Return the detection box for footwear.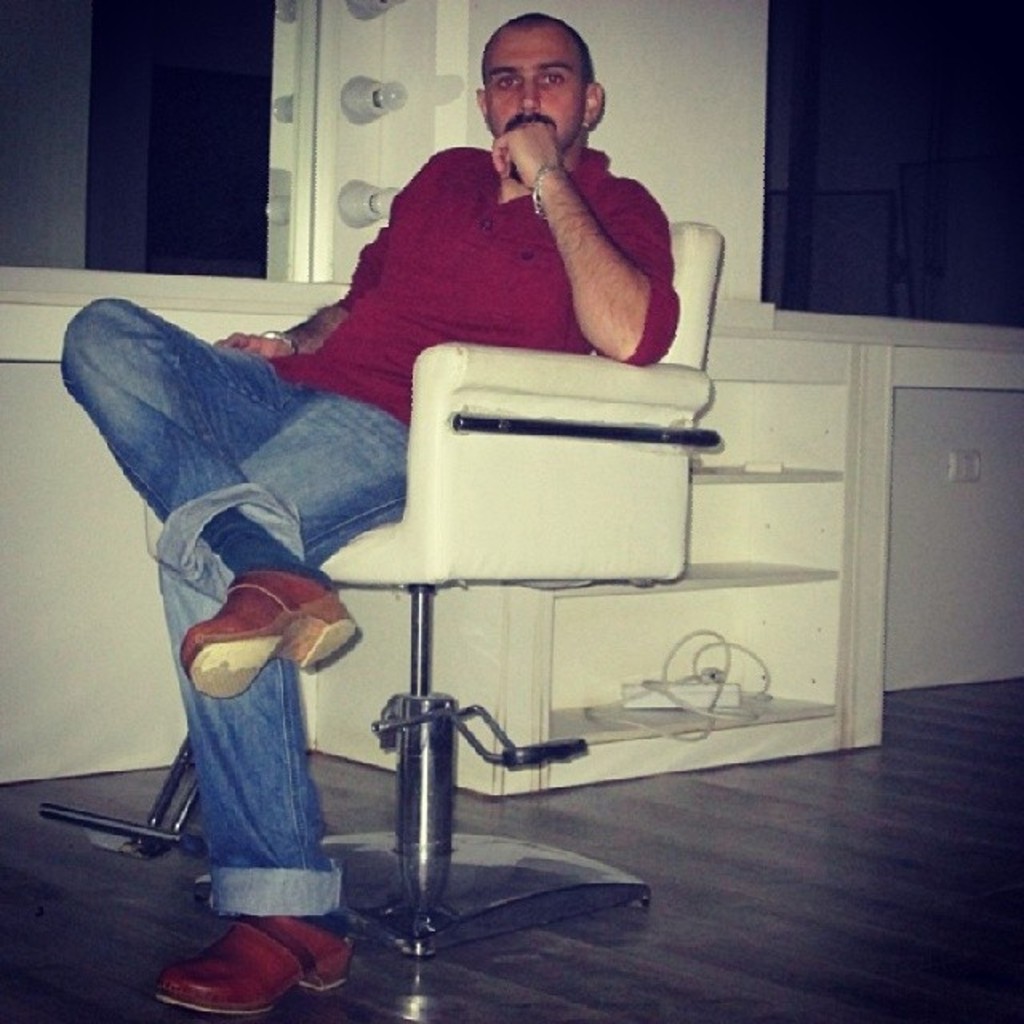
detection(176, 570, 355, 694).
